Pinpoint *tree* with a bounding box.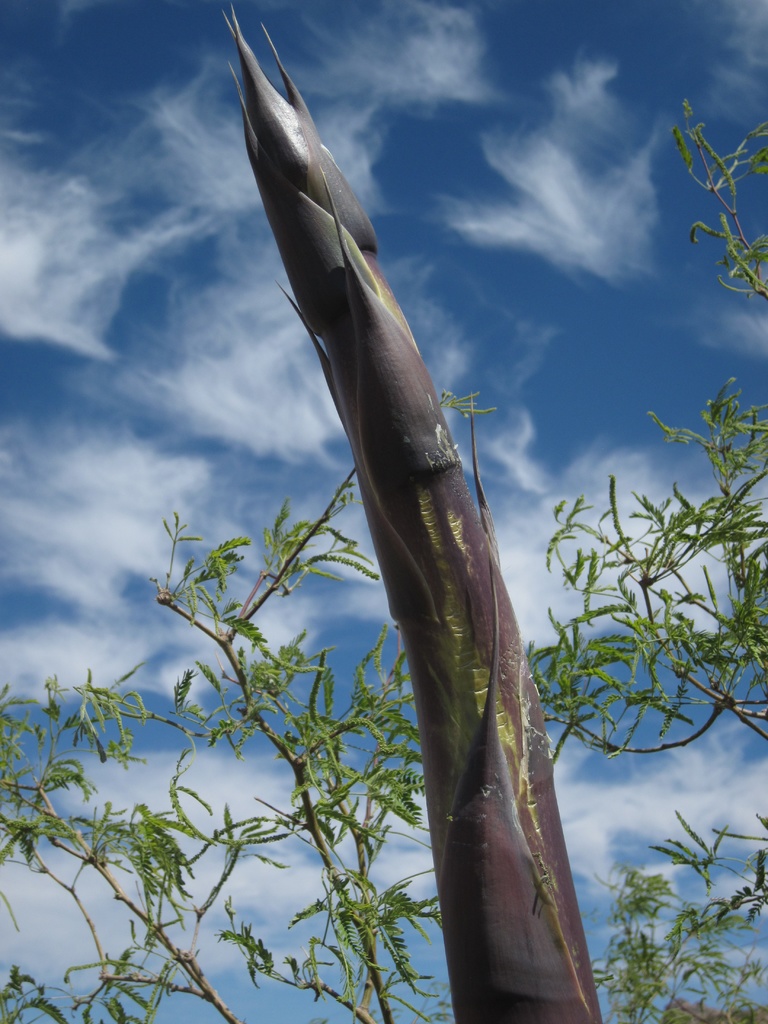
{"left": 0, "top": 95, "right": 767, "bottom": 1023}.
